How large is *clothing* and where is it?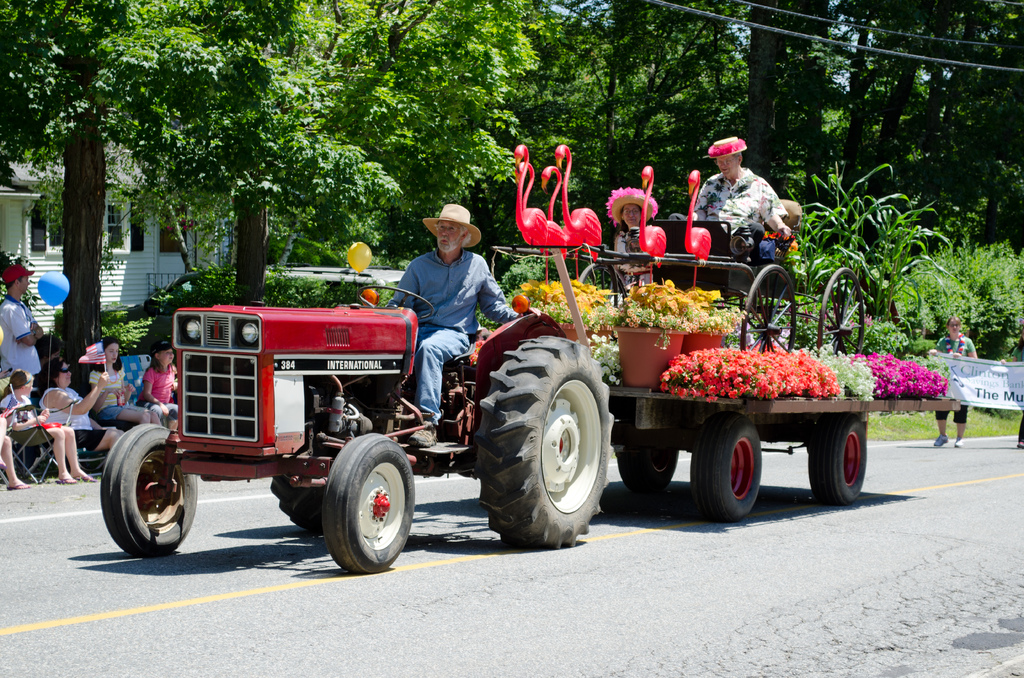
Bounding box: (932, 336, 973, 423).
